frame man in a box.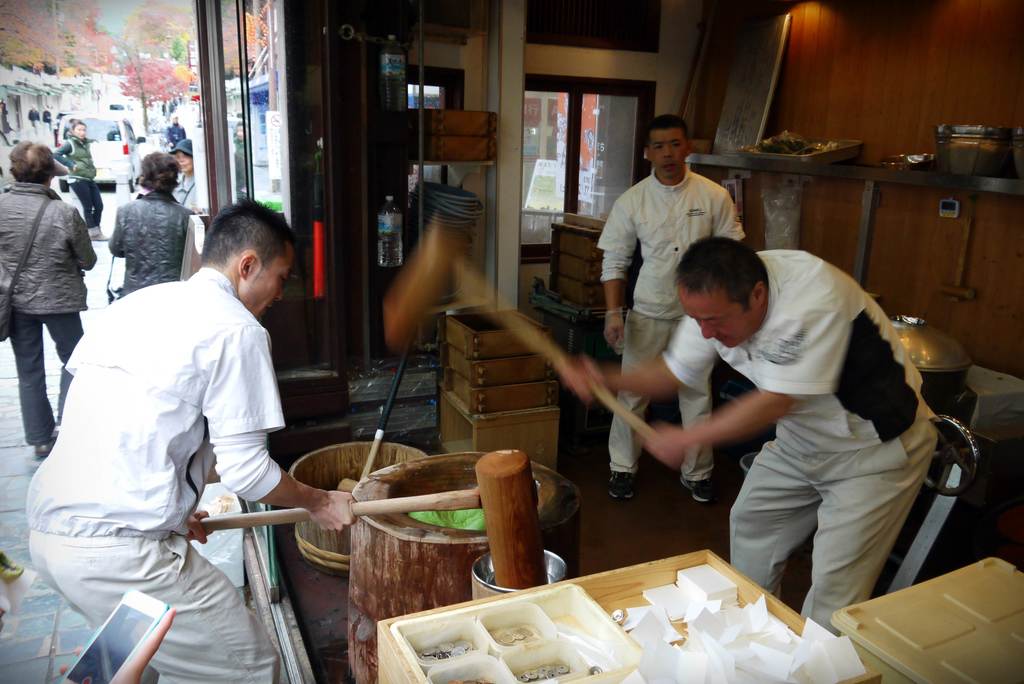
[left=164, top=113, right=187, bottom=152].
